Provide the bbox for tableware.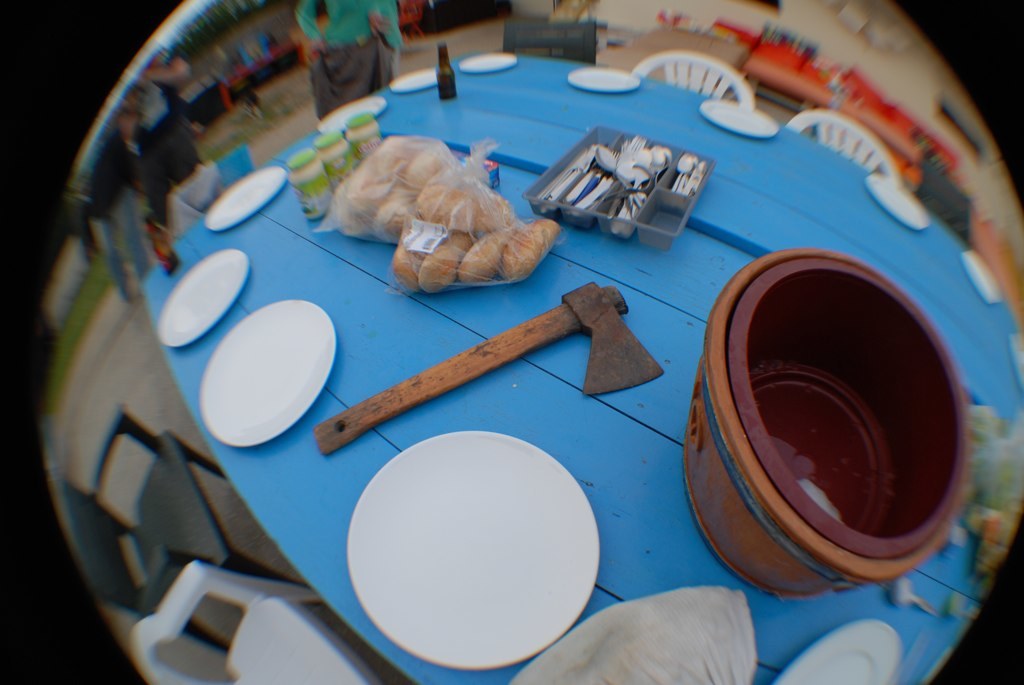
pyautogui.locateOnScreen(566, 64, 636, 92).
